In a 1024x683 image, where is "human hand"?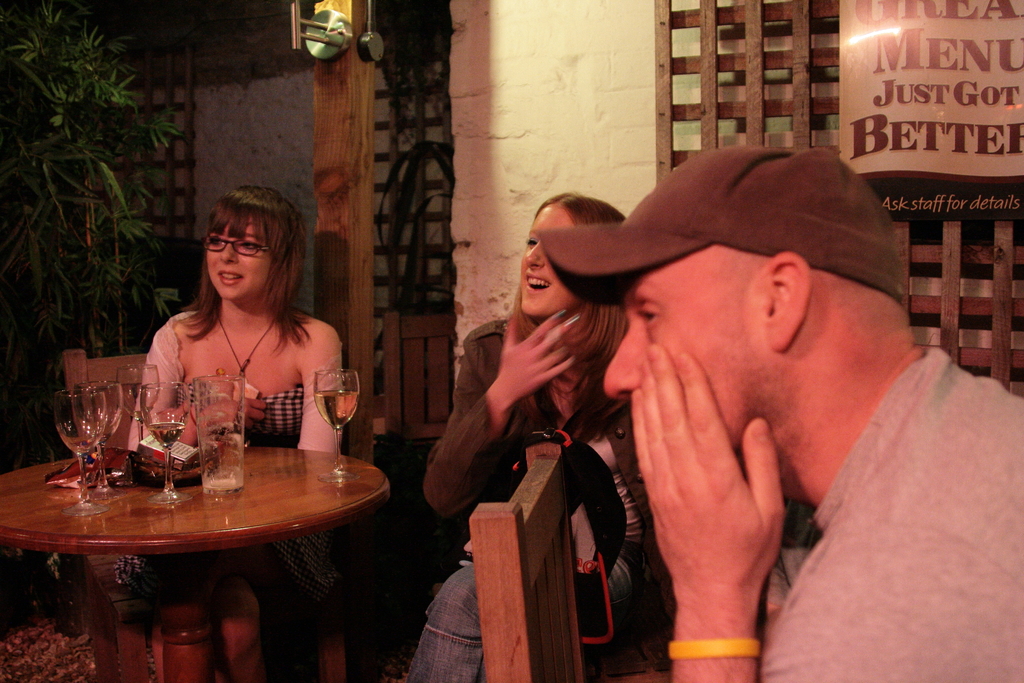
locate(197, 397, 267, 432).
